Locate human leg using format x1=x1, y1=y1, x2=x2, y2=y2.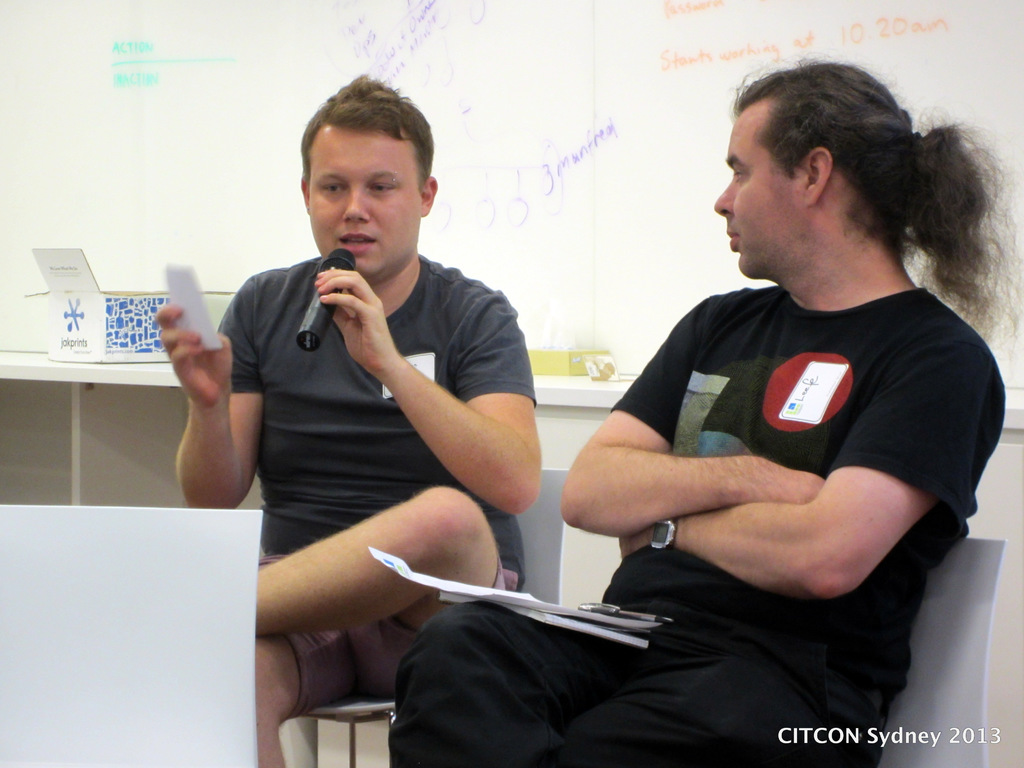
x1=248, y1=484, x2=511, y2=655.
